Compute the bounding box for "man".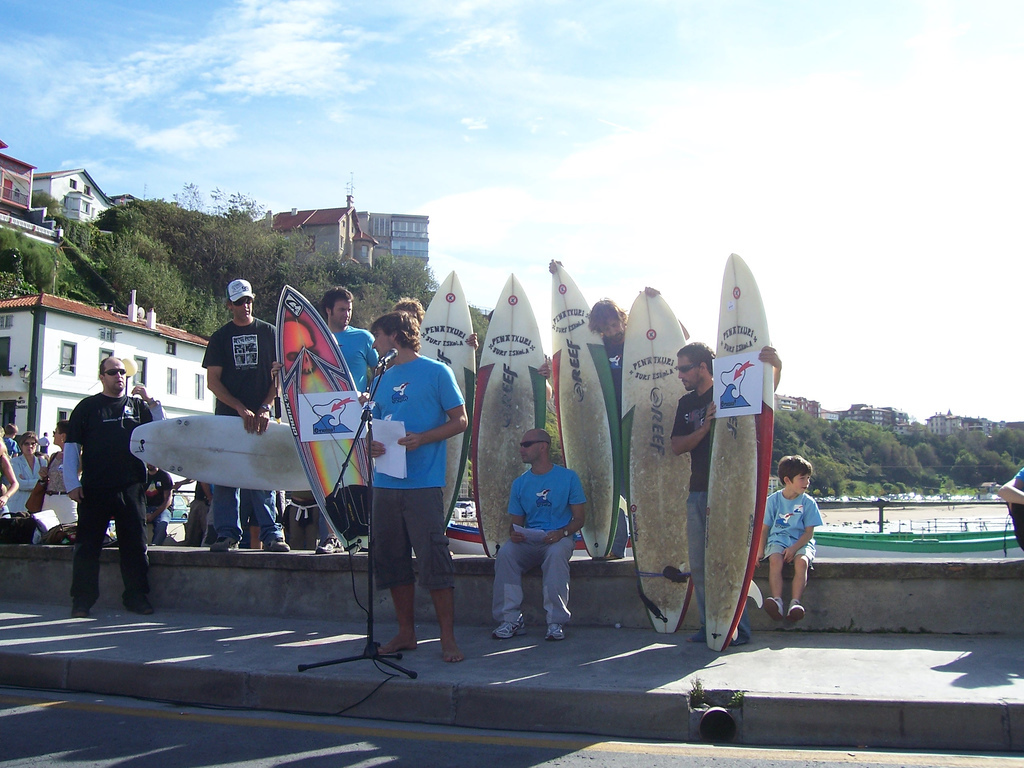
pyautogui.locateOnScreen(49, 352, 152, 622).
